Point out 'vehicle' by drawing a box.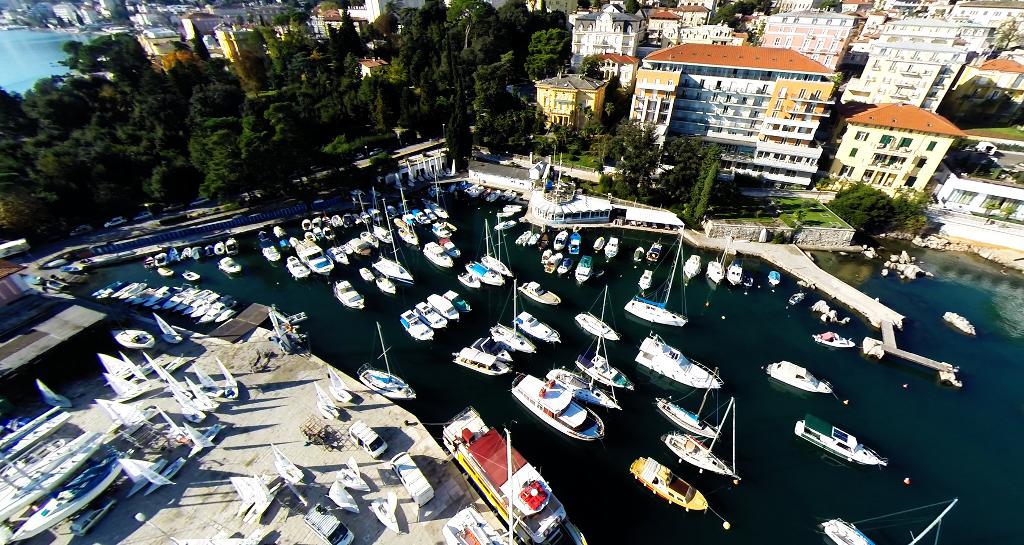
bbox(509, 371, 605, 446).
